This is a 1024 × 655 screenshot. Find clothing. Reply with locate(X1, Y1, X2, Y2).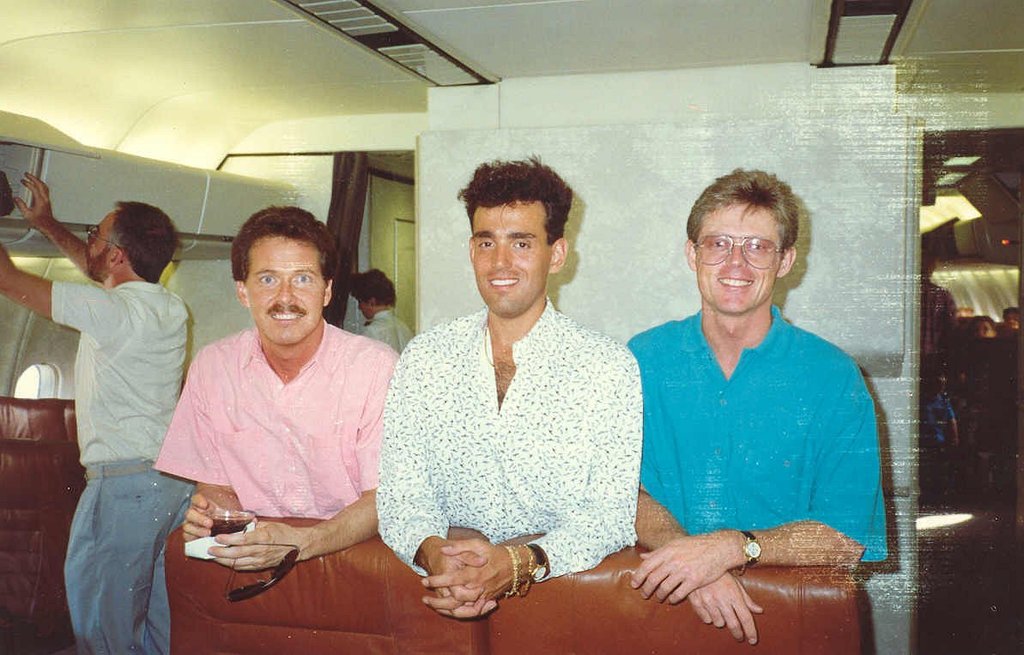
locate(361, 309, 414, 353).
